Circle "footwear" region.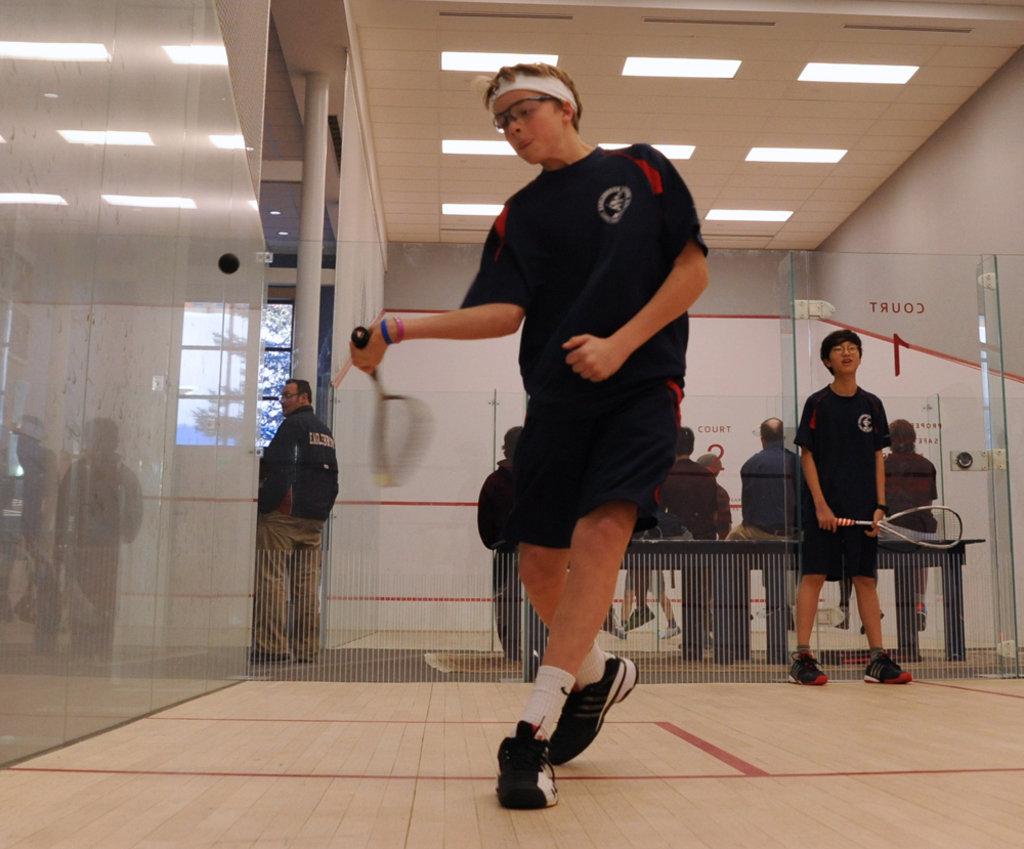
Region: {"left": 662, "top": 625, "right": 682, "bottom": 643}.
